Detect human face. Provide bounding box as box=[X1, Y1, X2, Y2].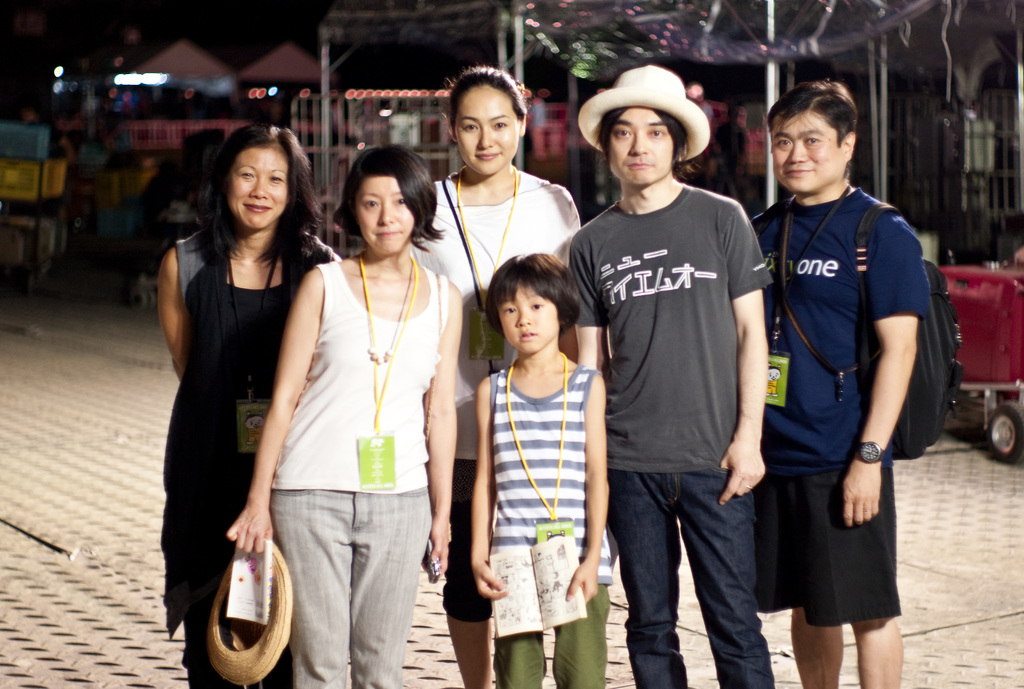
box=[606, 110, 671, 186].
